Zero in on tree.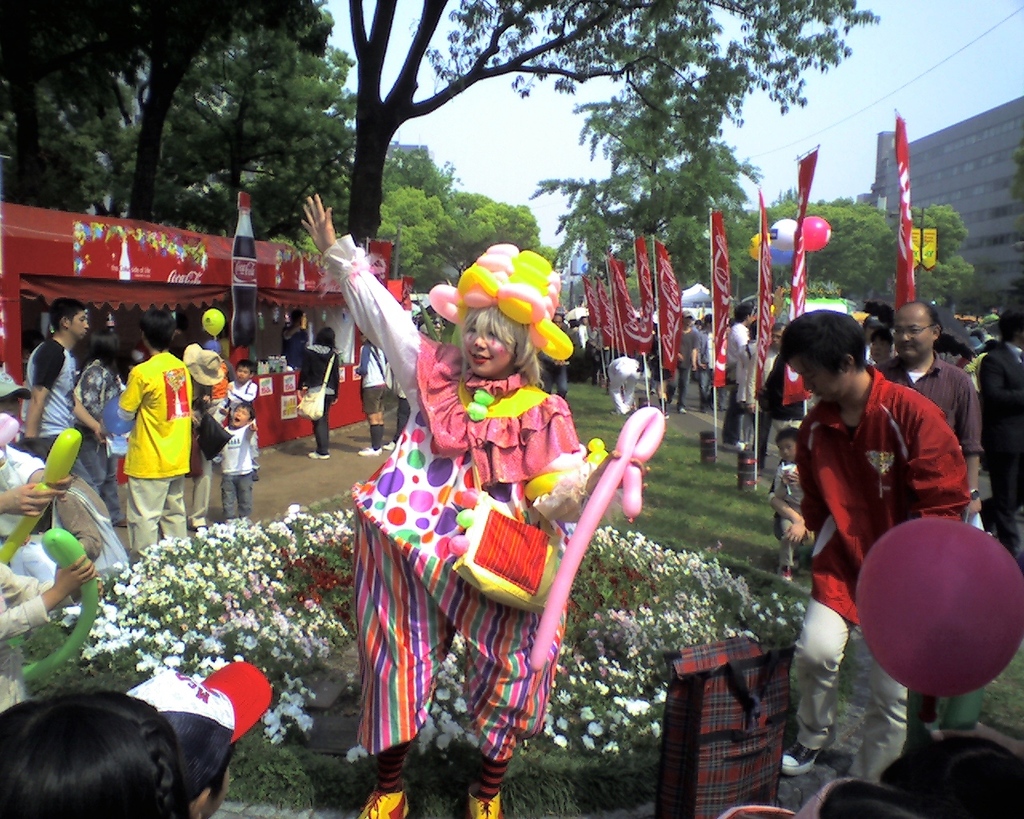
Zeroed in: bbox(144, 6, 358, 237).
